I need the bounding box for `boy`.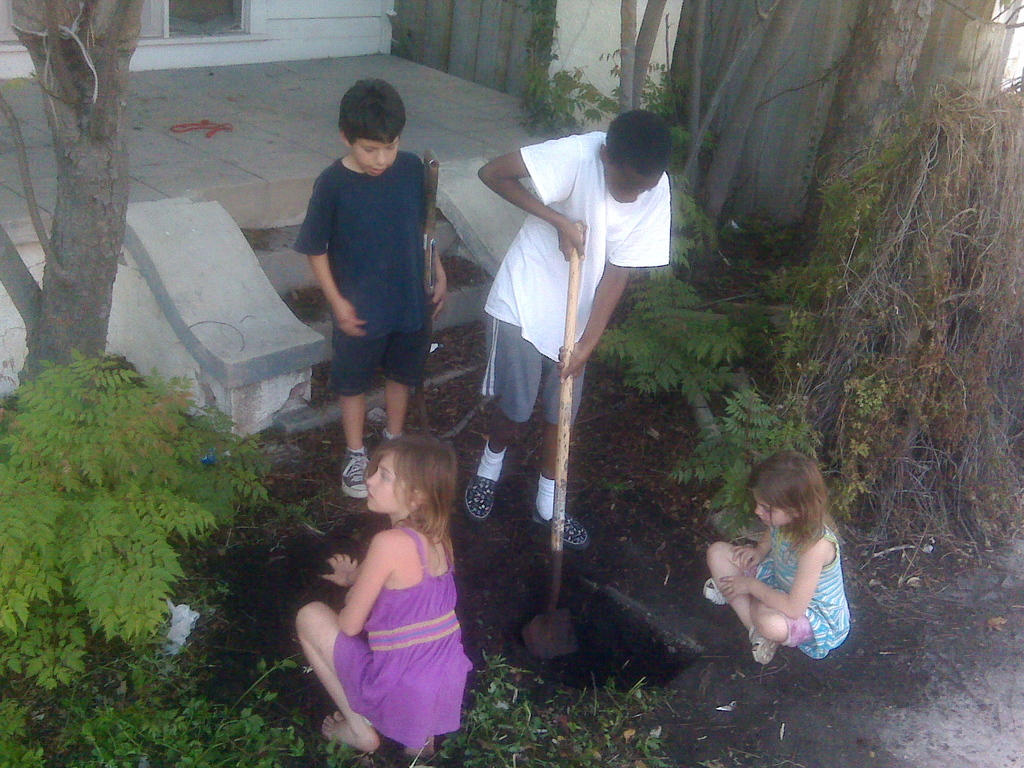
Here it is: box=[298, 78, 449, 500].
